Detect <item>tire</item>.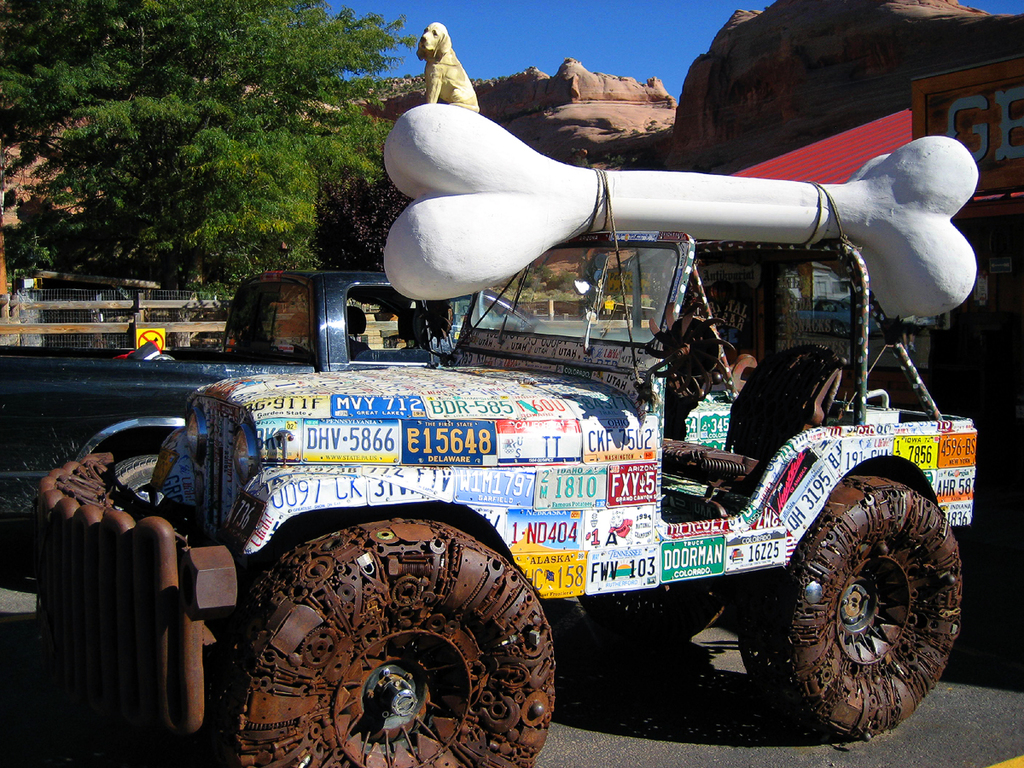
Detected at bbox(208, 525, 561, 764).
